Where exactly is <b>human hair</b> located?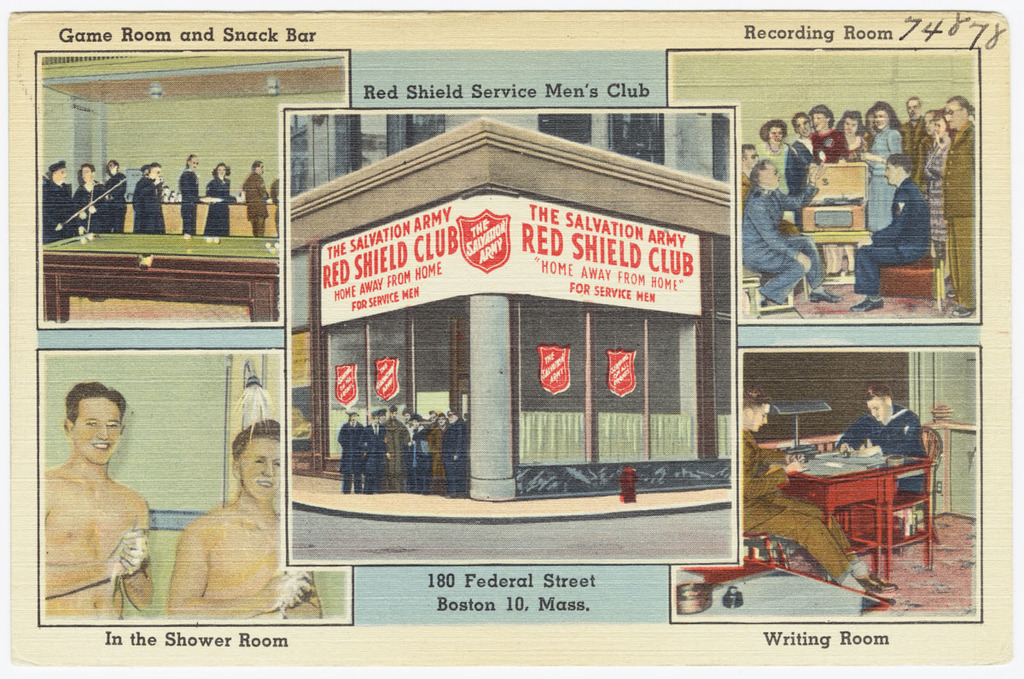
Its bounding box is crop(251, 160, 260, 172).
